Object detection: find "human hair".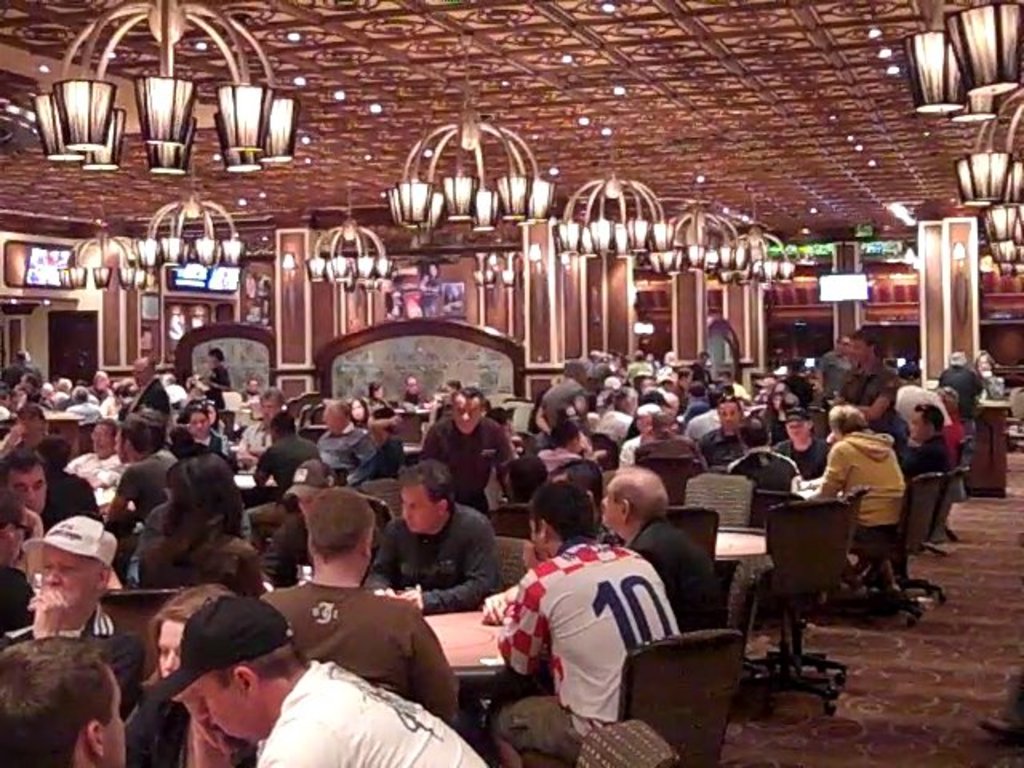
crop(219, 638, 309, 690).
